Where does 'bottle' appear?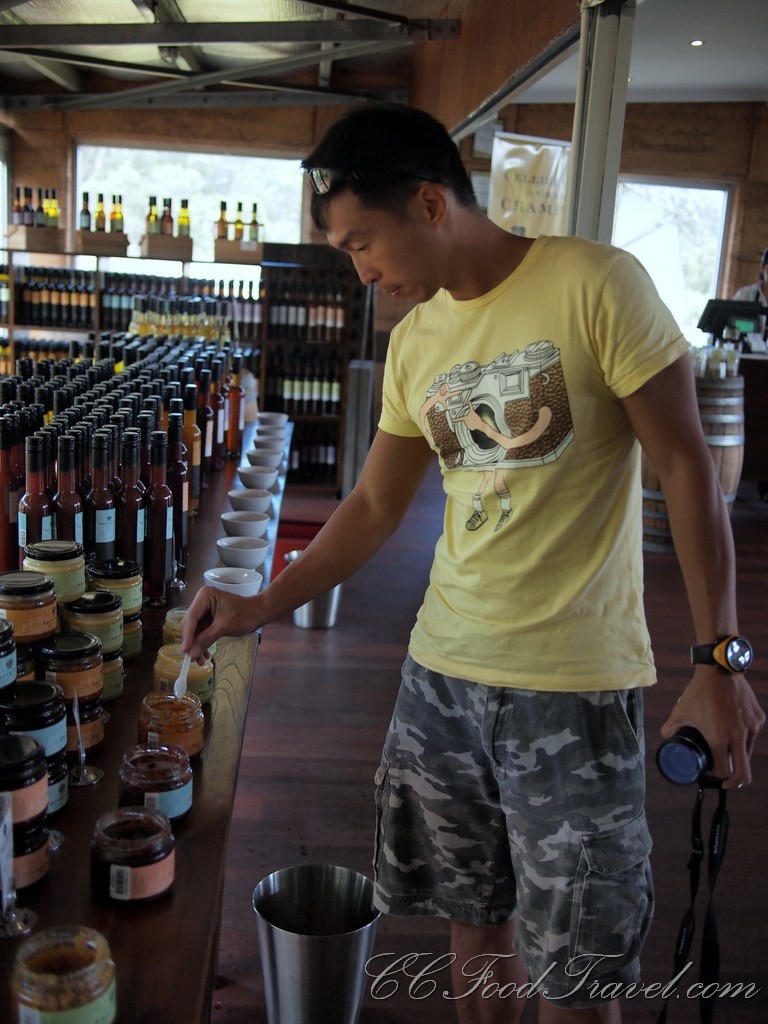
Appears at (left=61, top=262, right=68, bottom=326).
